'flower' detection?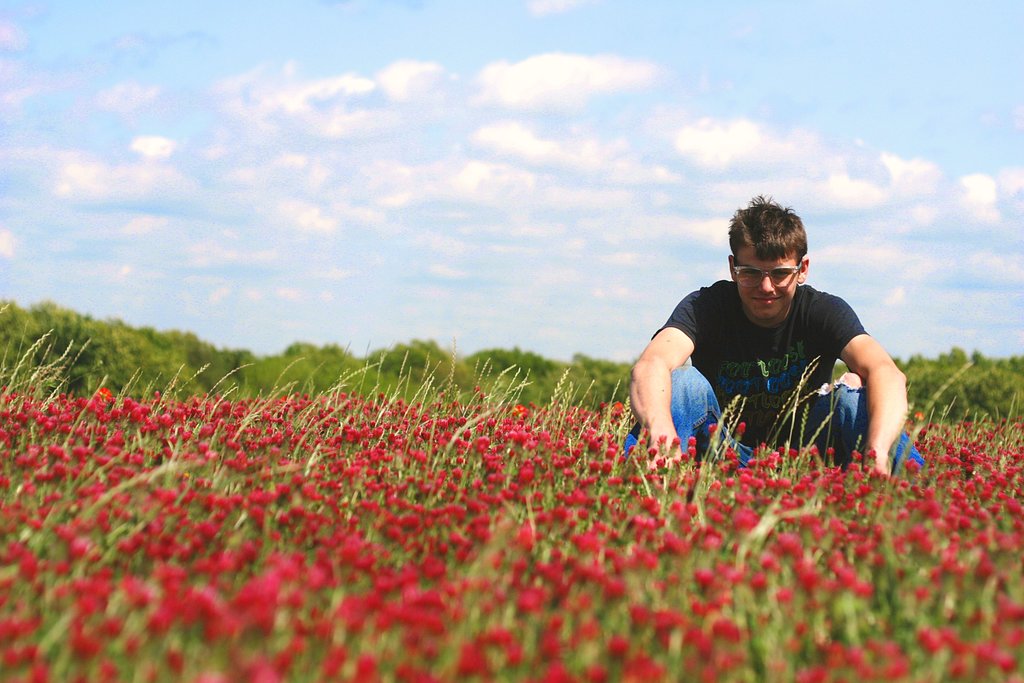
577, 533, 609, 583
